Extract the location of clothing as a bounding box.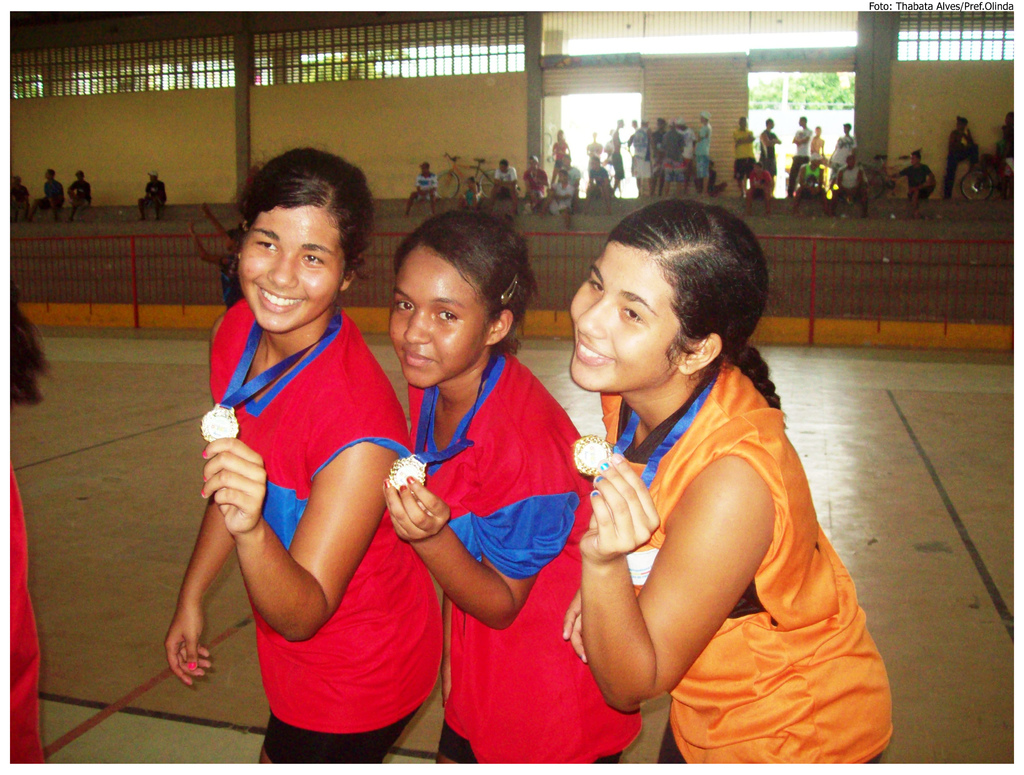
pyautogui.locateOnScreen(941, 125, 983, 199).
